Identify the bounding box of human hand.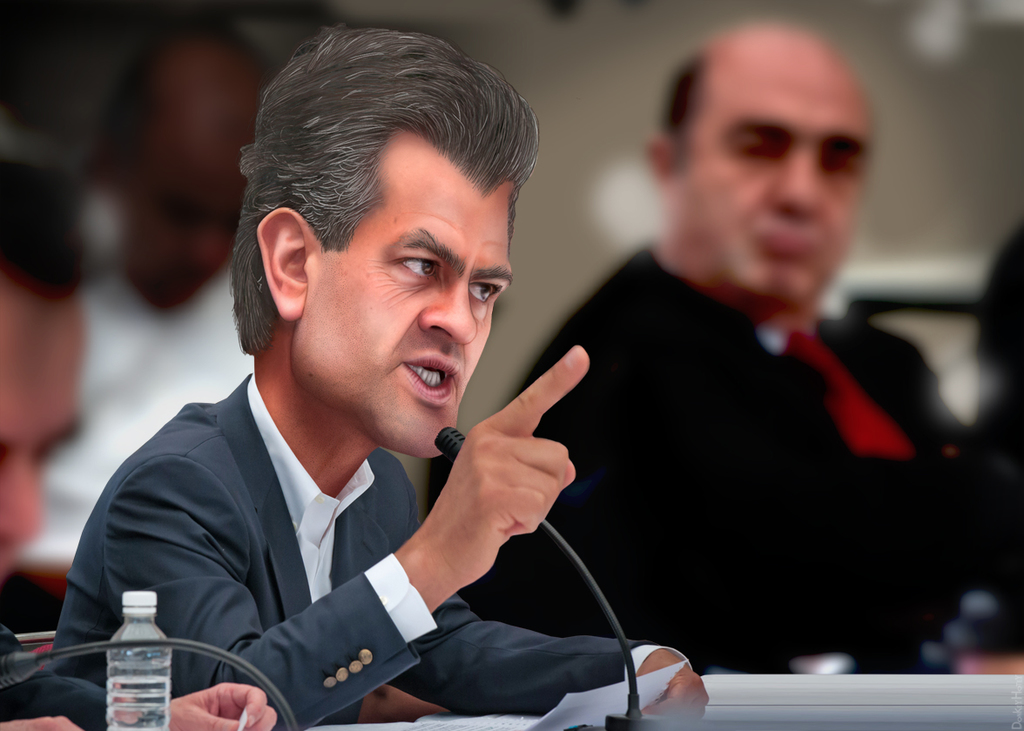
left=159, top=679, right=280, bottom=730.
